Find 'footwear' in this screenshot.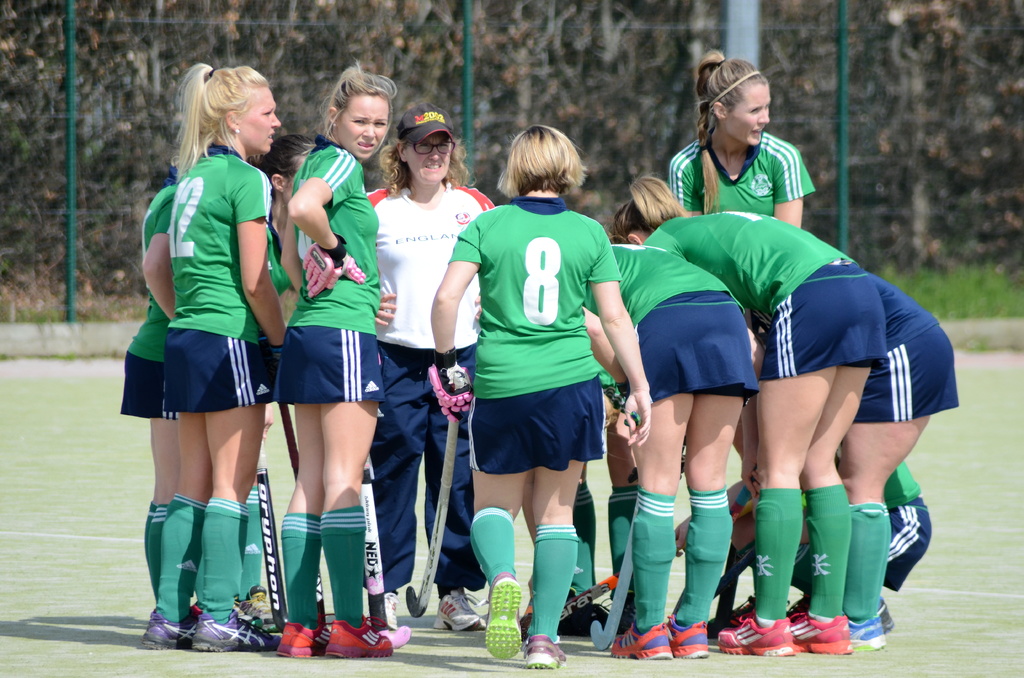
The bounding box for 'footwear' is x1=845, y1=607, x2=894, y2=649.
